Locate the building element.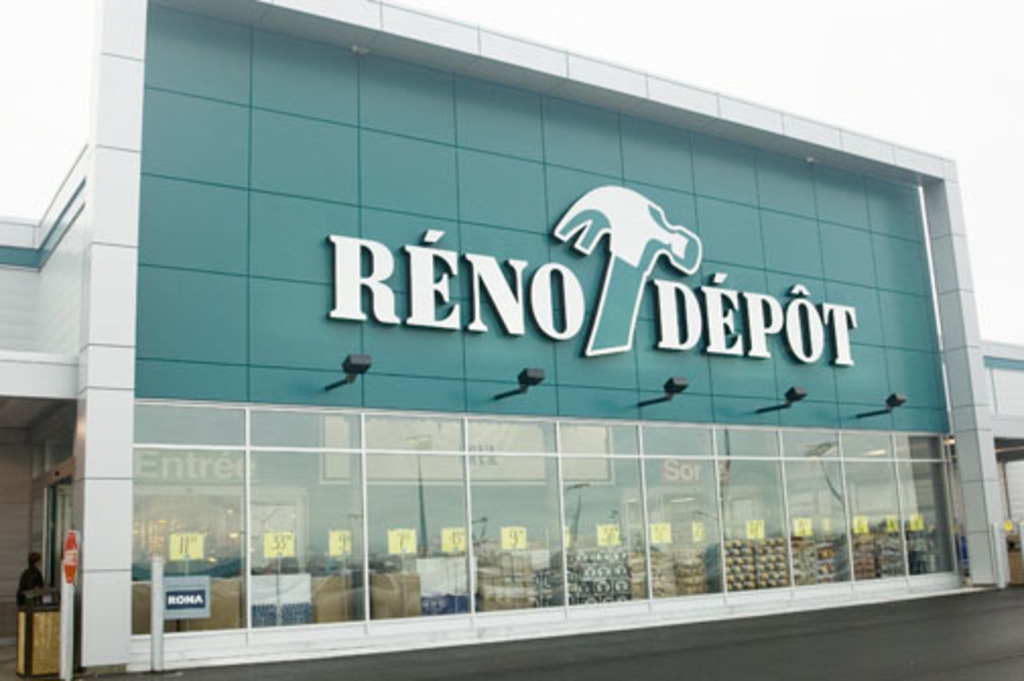
Element bbox: (6,0,1016,679).
